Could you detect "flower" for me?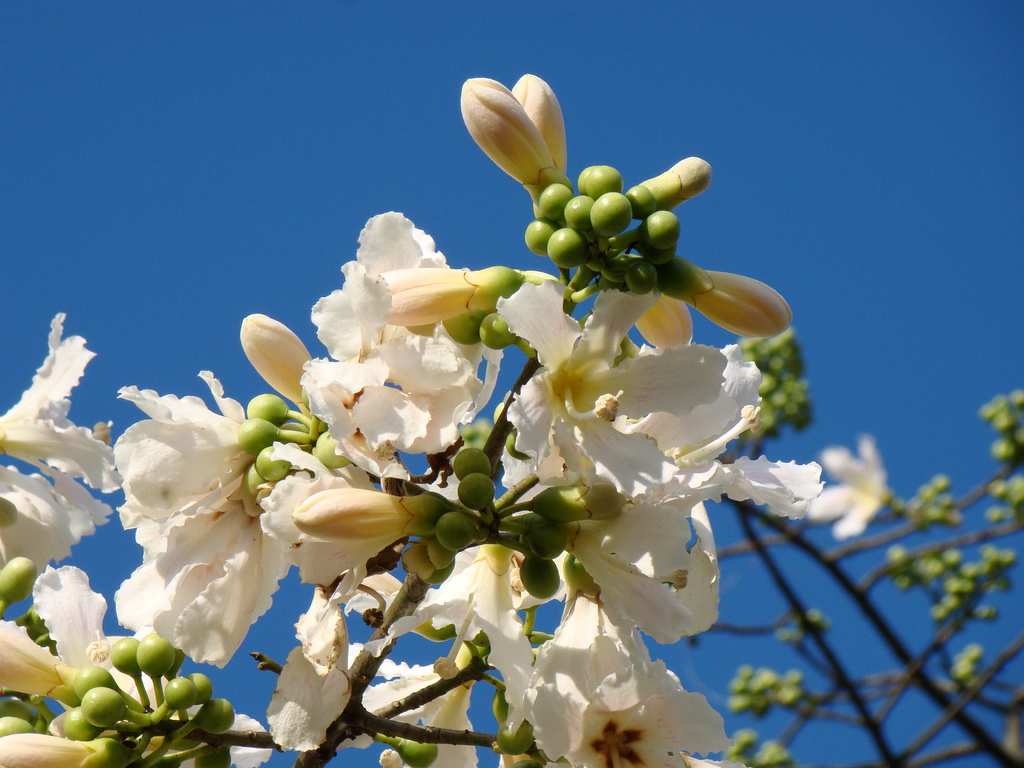
Detection result: (809, 433, 887, 532).
